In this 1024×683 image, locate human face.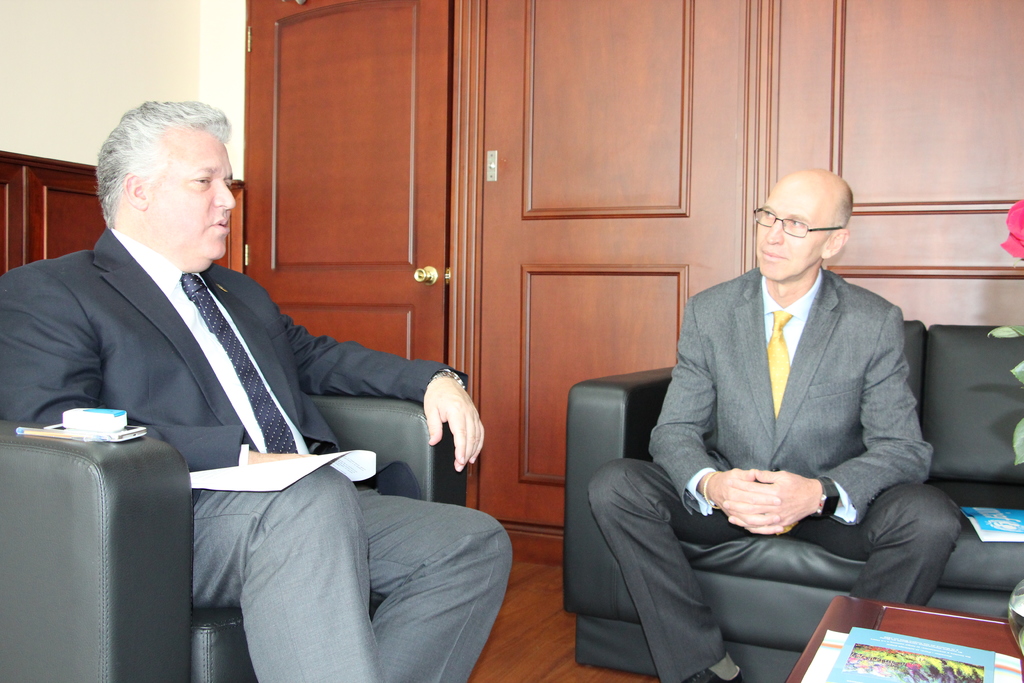
Bounding box: 145:135:239:270.
